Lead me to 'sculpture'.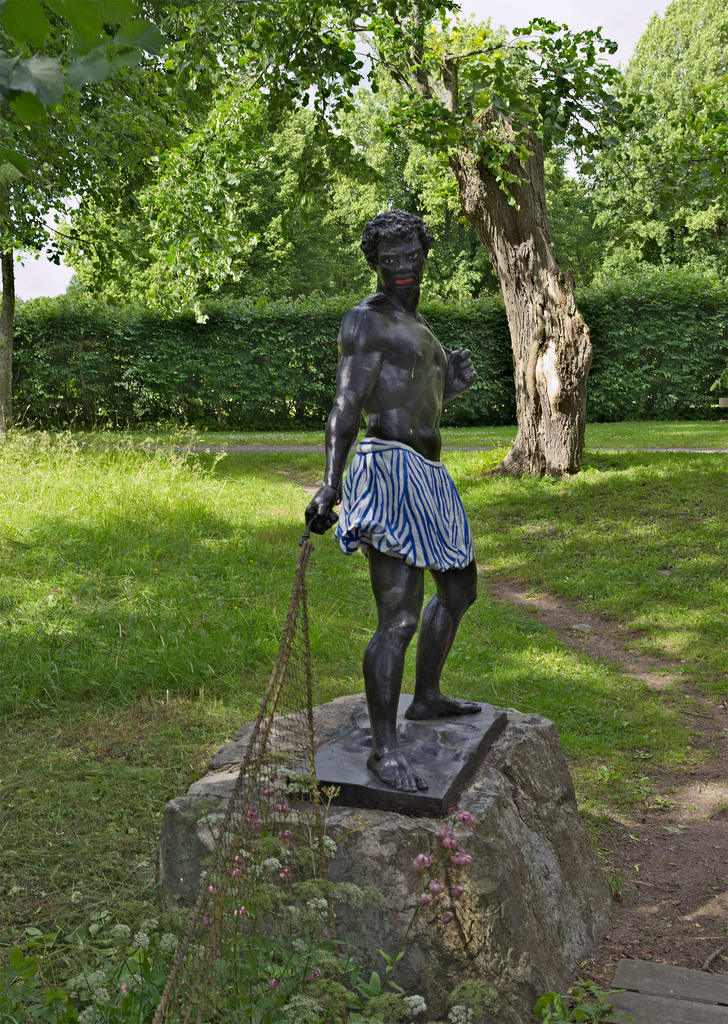
Lead to 278, 207, 509, 814.
